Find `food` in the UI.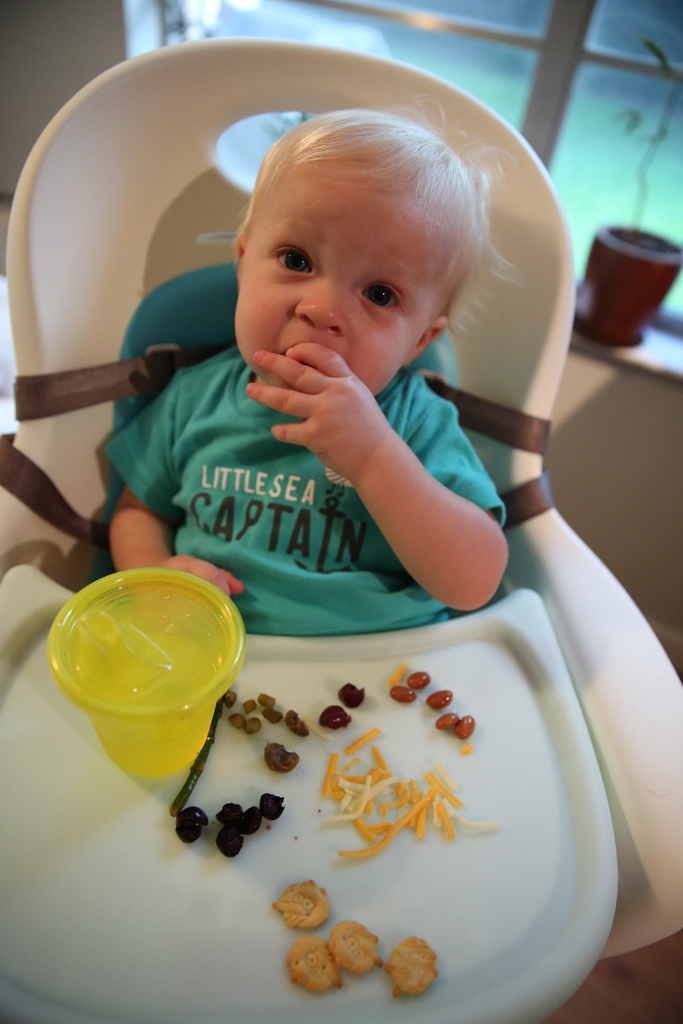
UI element at bbox=(271, 879, 331, 931).
